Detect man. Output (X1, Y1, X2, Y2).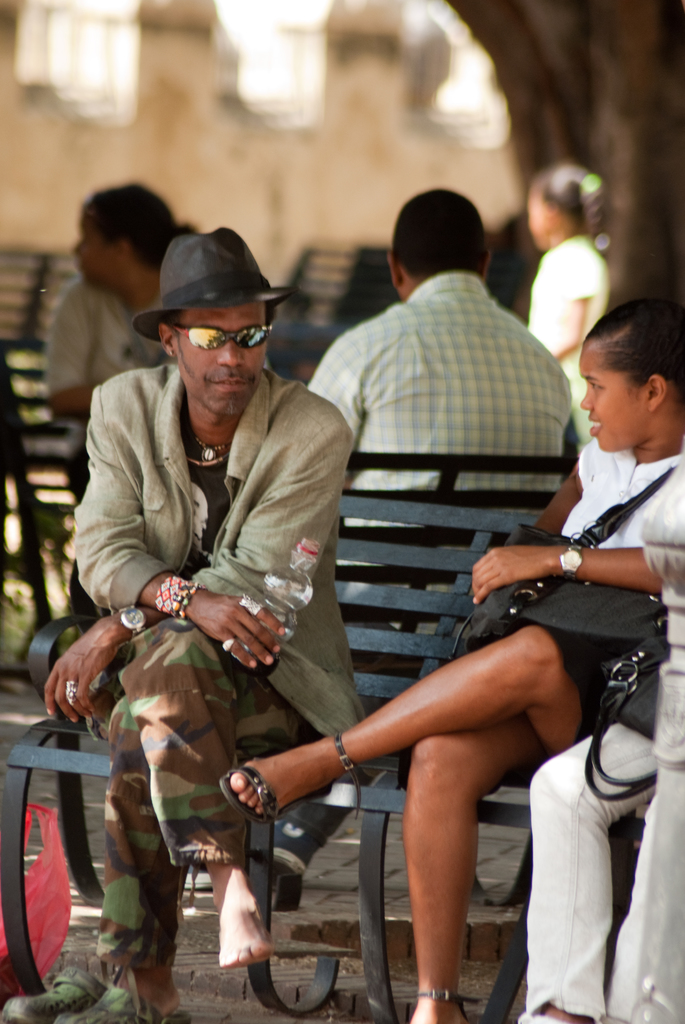
(288, 185, 575, 918).
